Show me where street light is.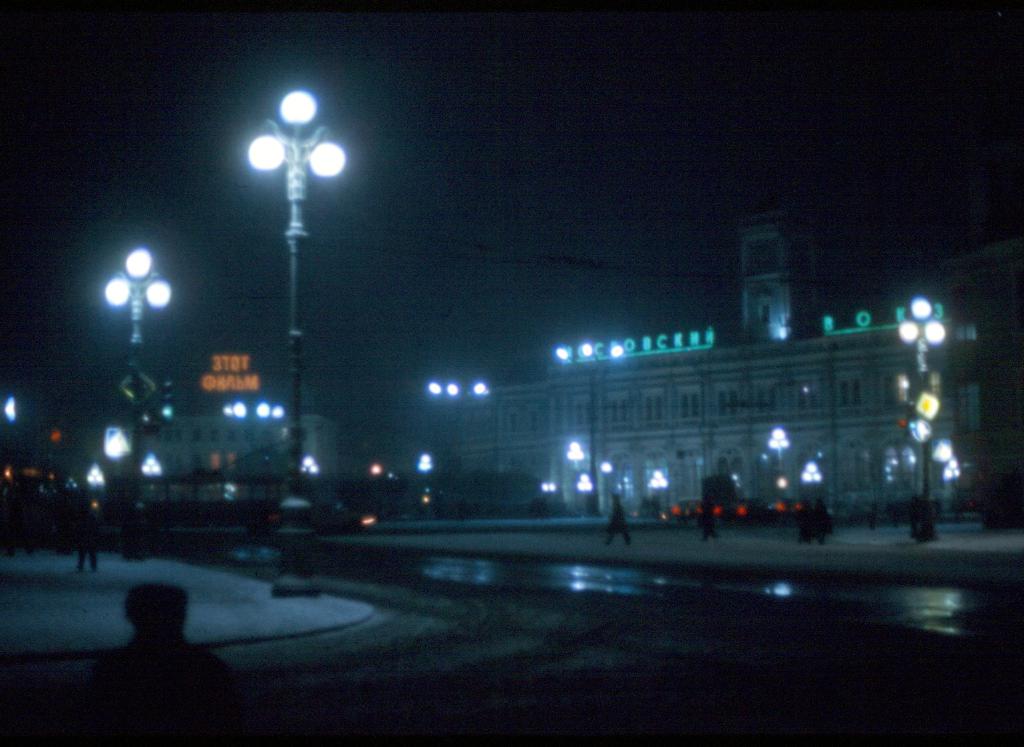
street light is at left=238, top=92, right=350, bottom=588.
